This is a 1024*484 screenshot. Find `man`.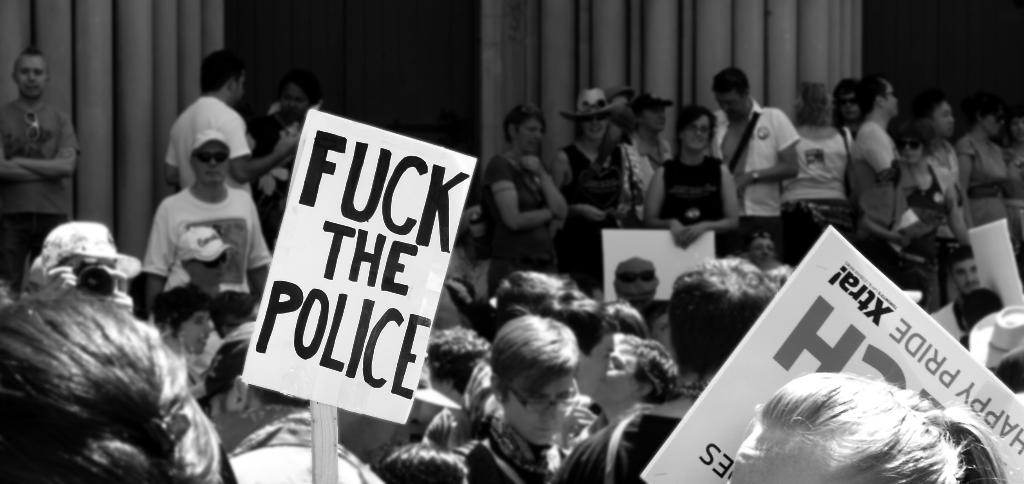
Bounding box: BBox(148, 130, 270, 340).
